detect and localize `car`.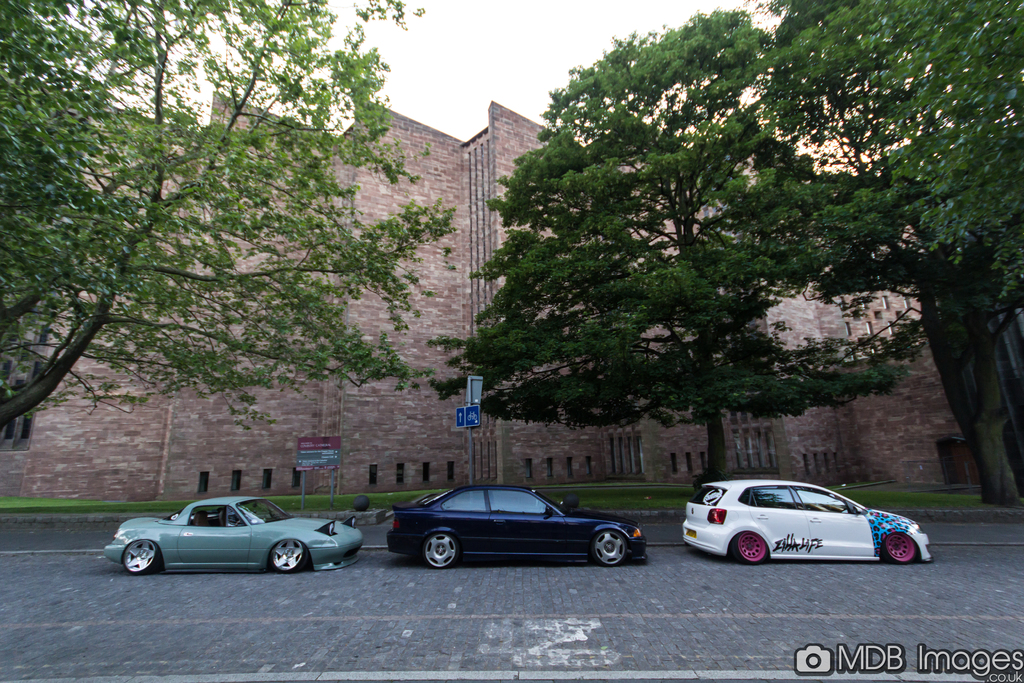
Localized at detection(384, 483, 648, 573).
